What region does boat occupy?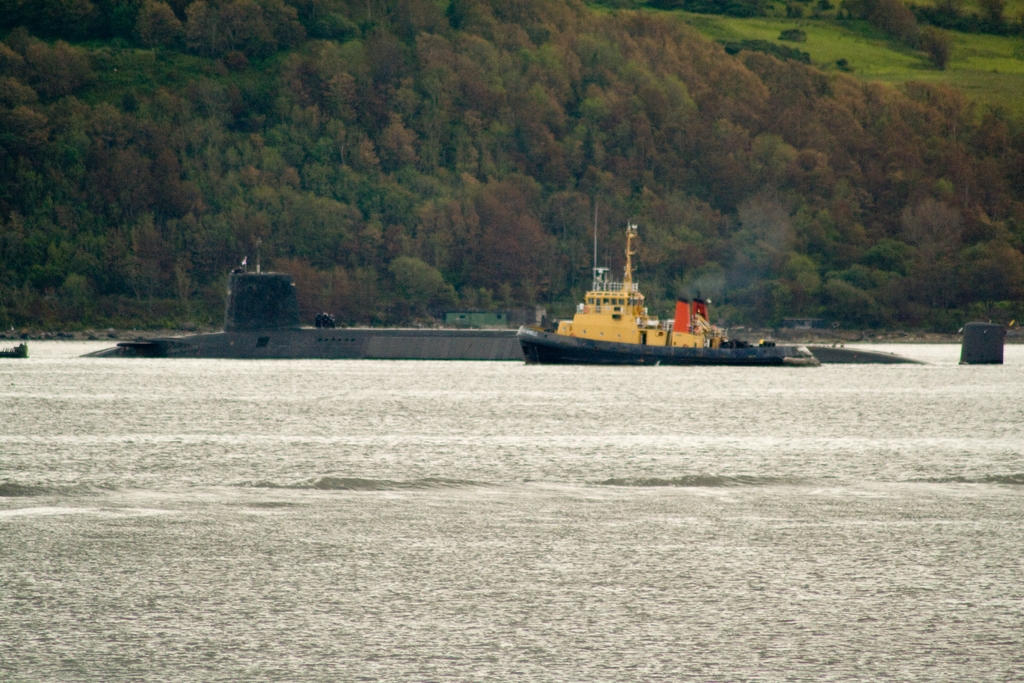
detection(520, 222, 785, 366).
